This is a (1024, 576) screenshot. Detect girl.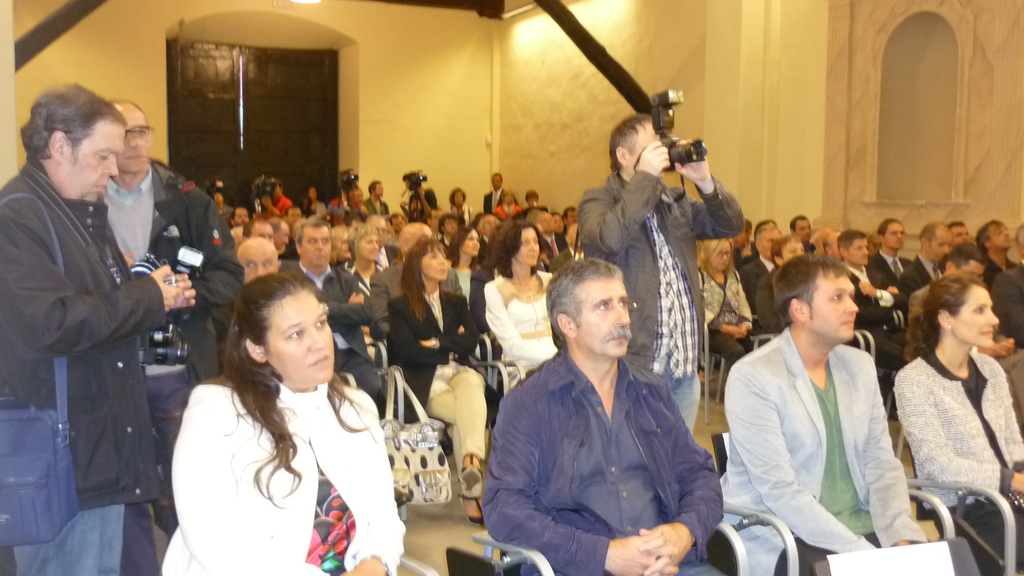
locate(893, 276, 1023, 575).
